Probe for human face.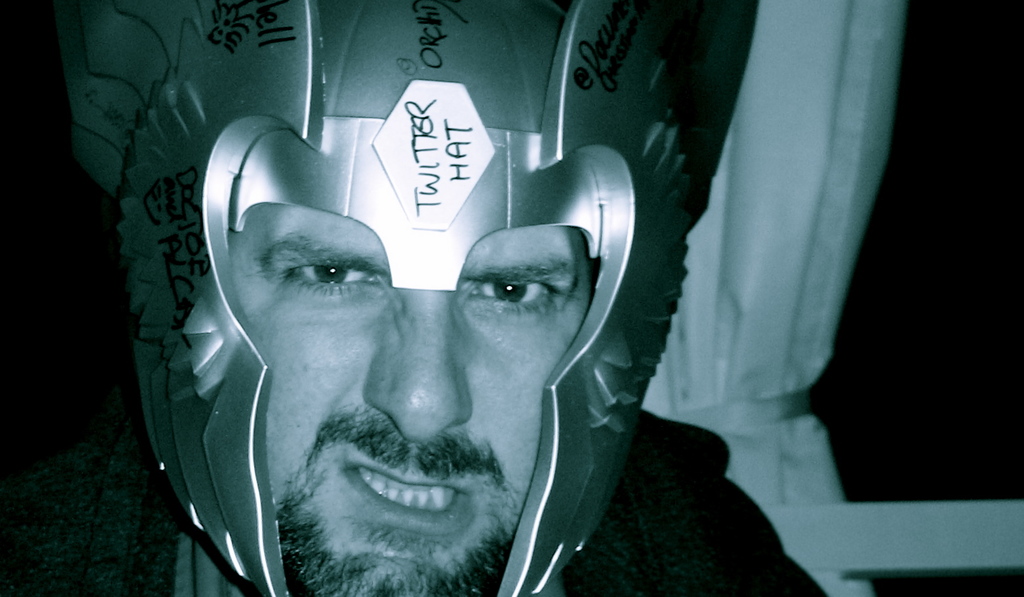
Probe result: bbox=[230, 208, 591, 596].
